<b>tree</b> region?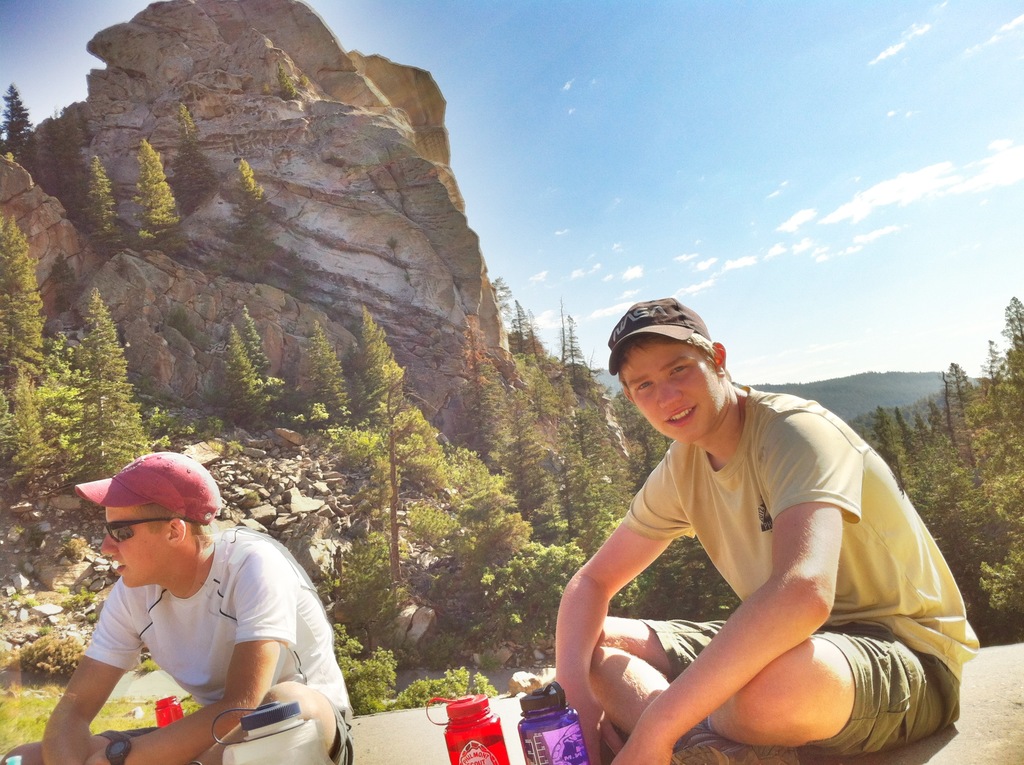
(left=3, top=216, right=47, bottom=417)
